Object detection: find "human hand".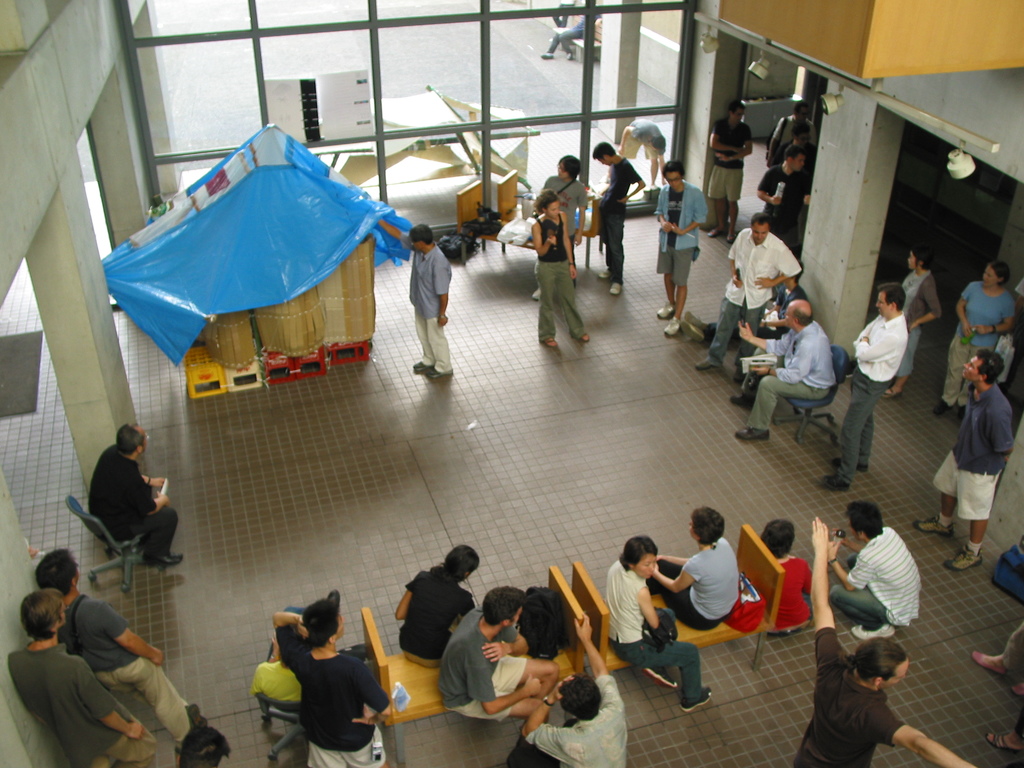
<bbox>128, 723, 148, 744</bbox>.
